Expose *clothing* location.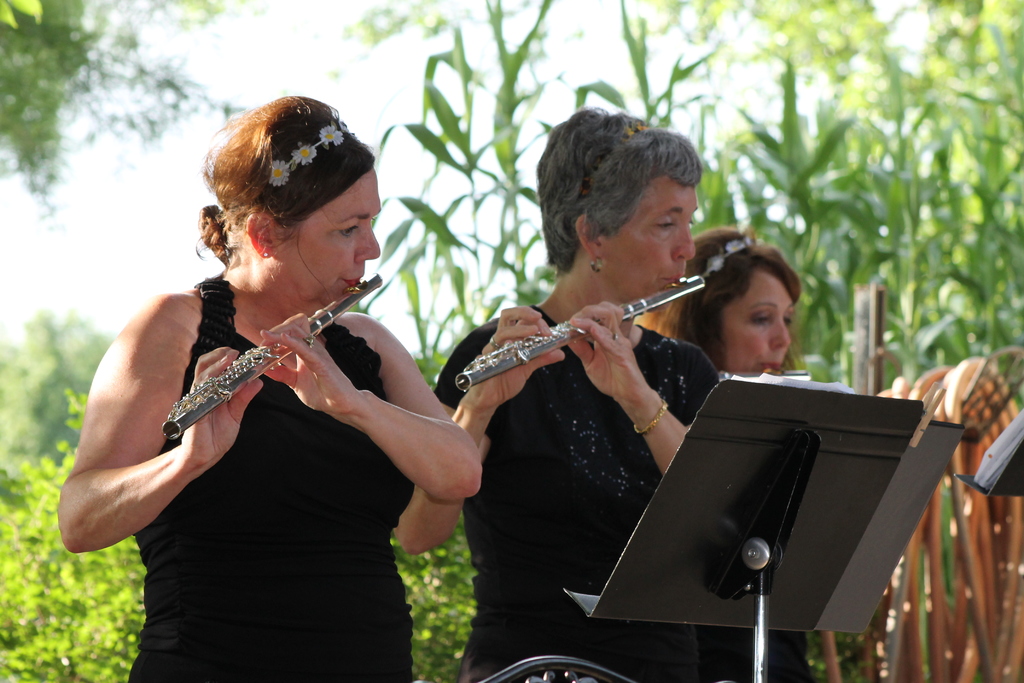
Exposed at 426:286:716:682.
